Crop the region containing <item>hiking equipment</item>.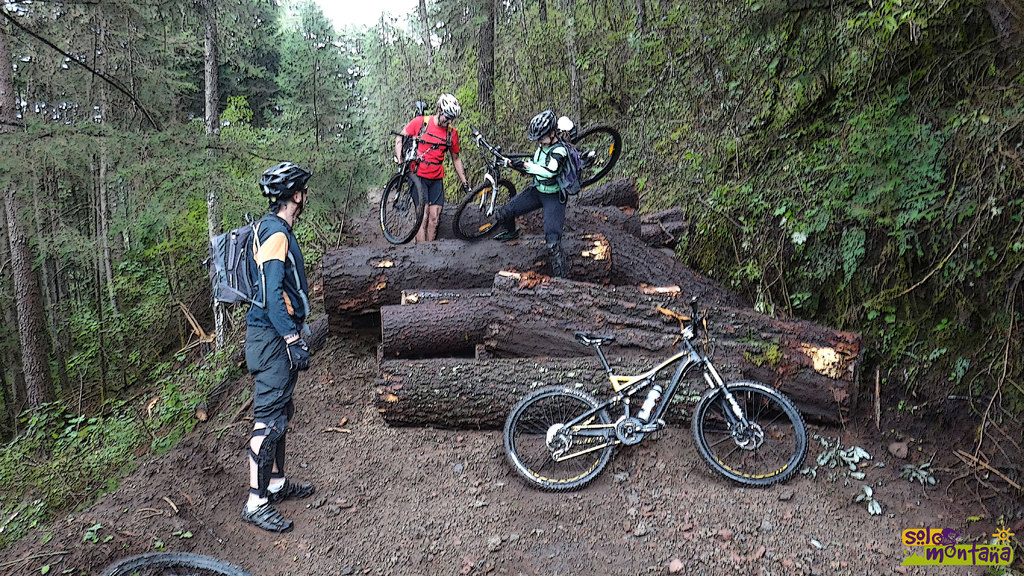
Crop region: 210,211,311,333.
